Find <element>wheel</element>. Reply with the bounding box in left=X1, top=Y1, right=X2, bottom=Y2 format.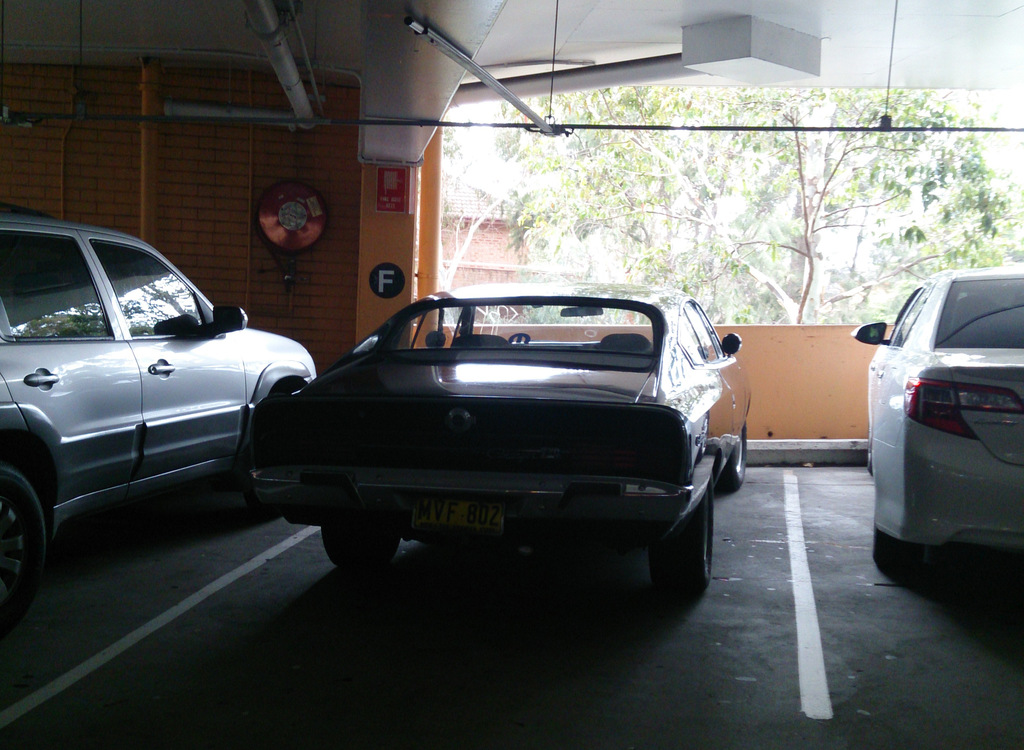
left=874, top=523, right=922, bottom=583.
